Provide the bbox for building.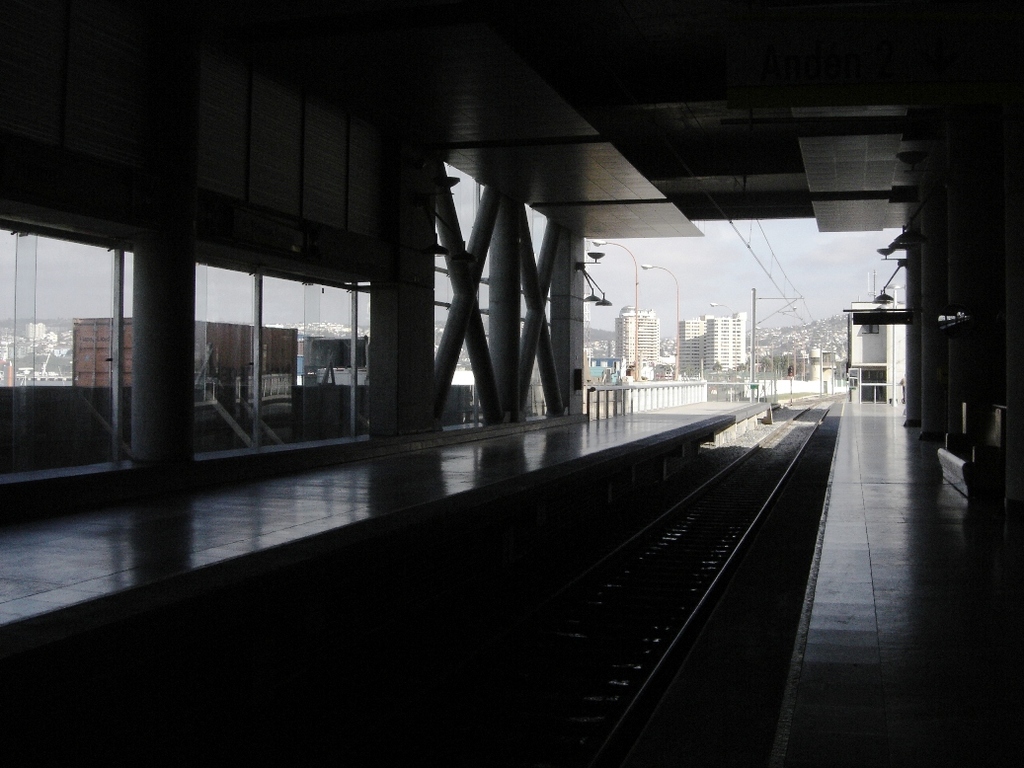
618,305,663,372.
